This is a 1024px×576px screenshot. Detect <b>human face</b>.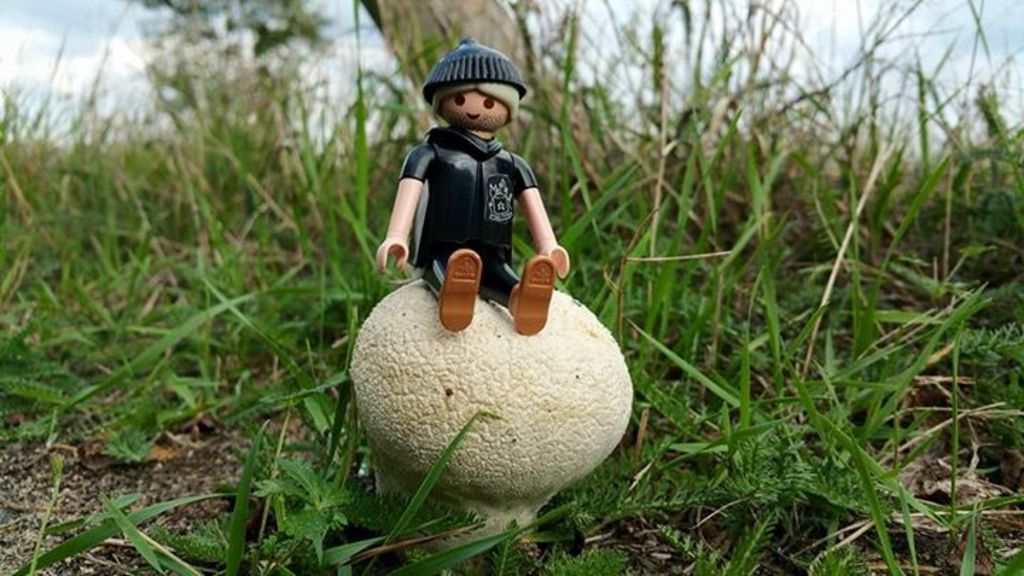
437 88 511 135.
